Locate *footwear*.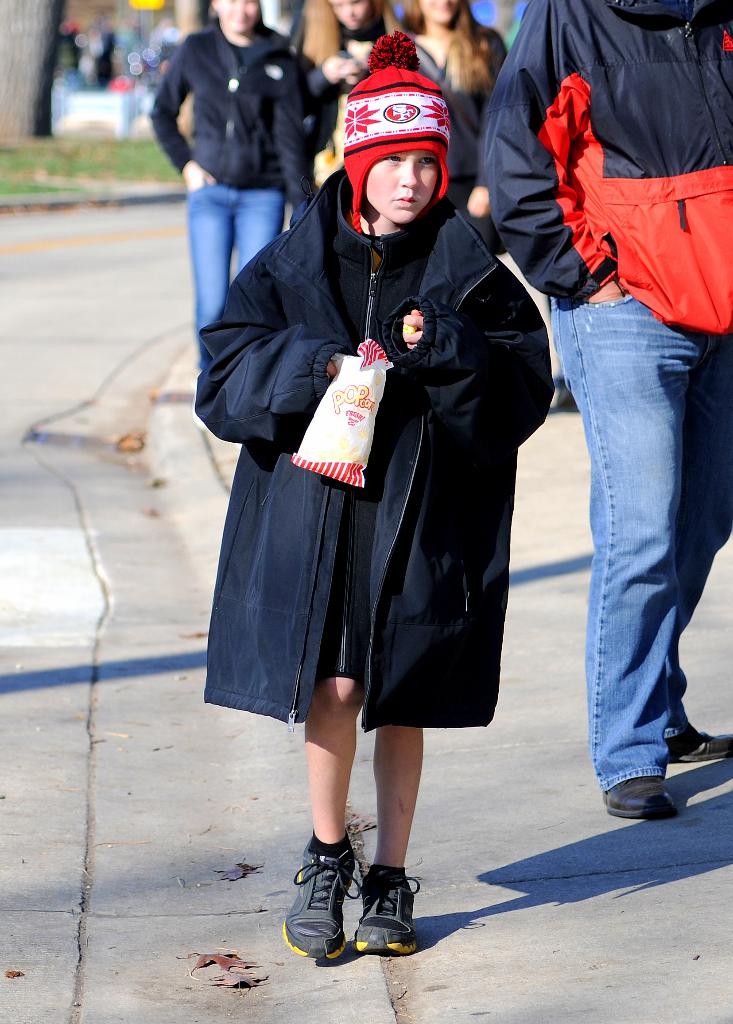
Bounding box: [left=668, top=724, right=732, bottom=764].
